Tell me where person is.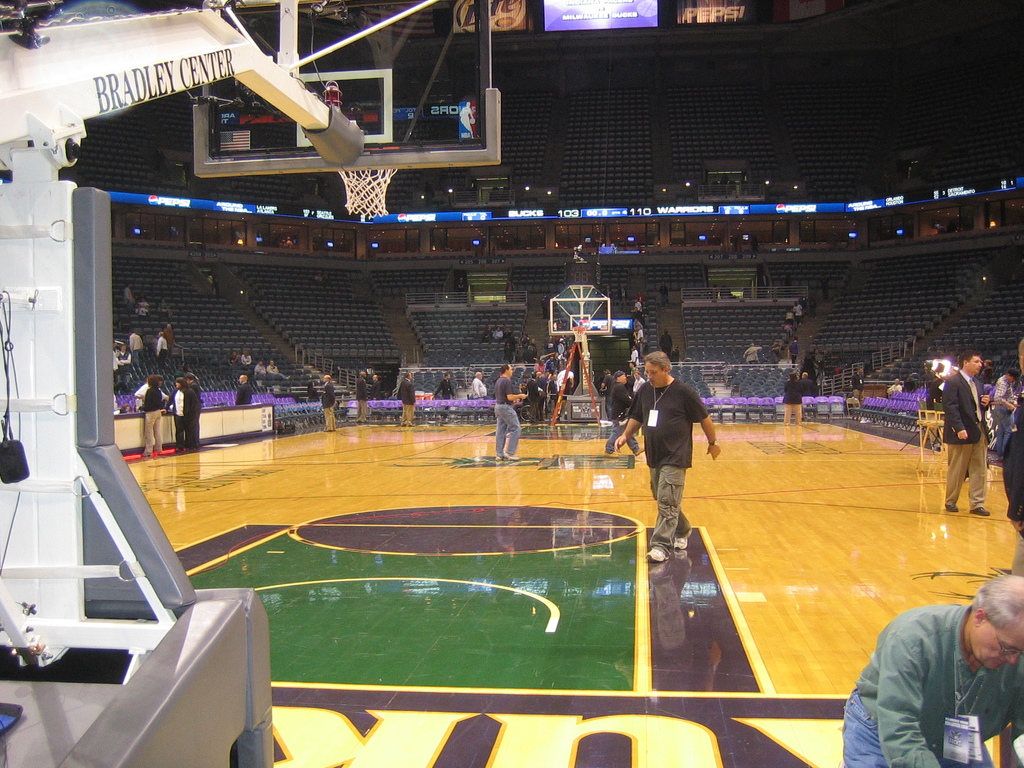
person is at 355,371,367,422.
